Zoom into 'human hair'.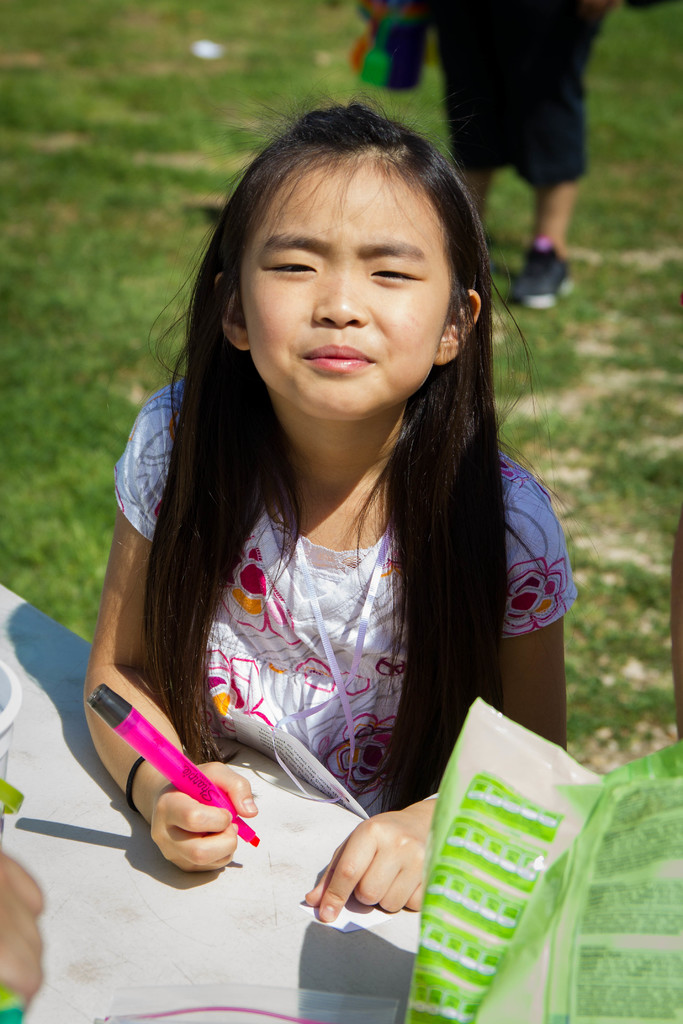
Zoom target: BBox(103, 111, 564, 819).
